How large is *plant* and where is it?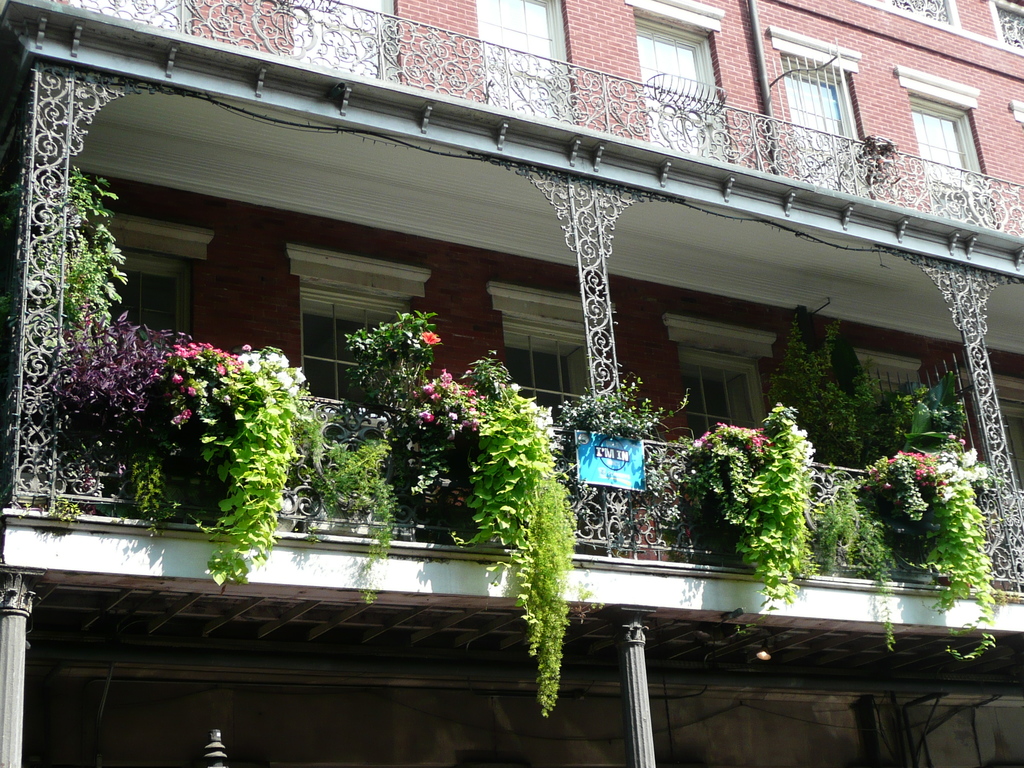
Bounding box: {"left": 327, "top": 296, "right": 478, "bottom": 532}.
